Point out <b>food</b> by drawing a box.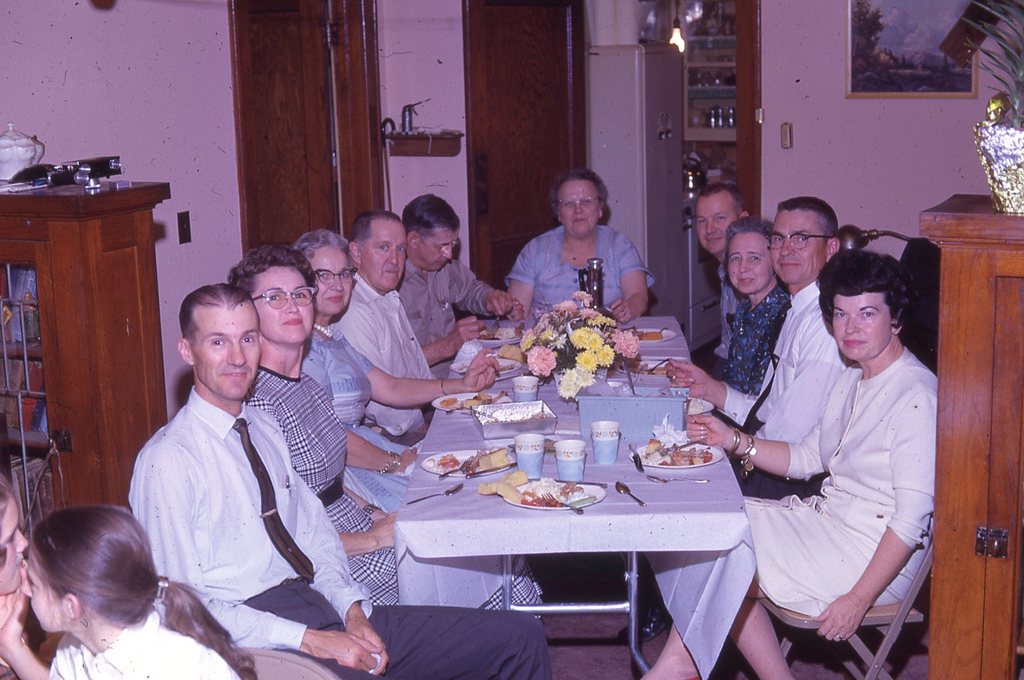
[left=476, top=325, right=526, bottom=341].
